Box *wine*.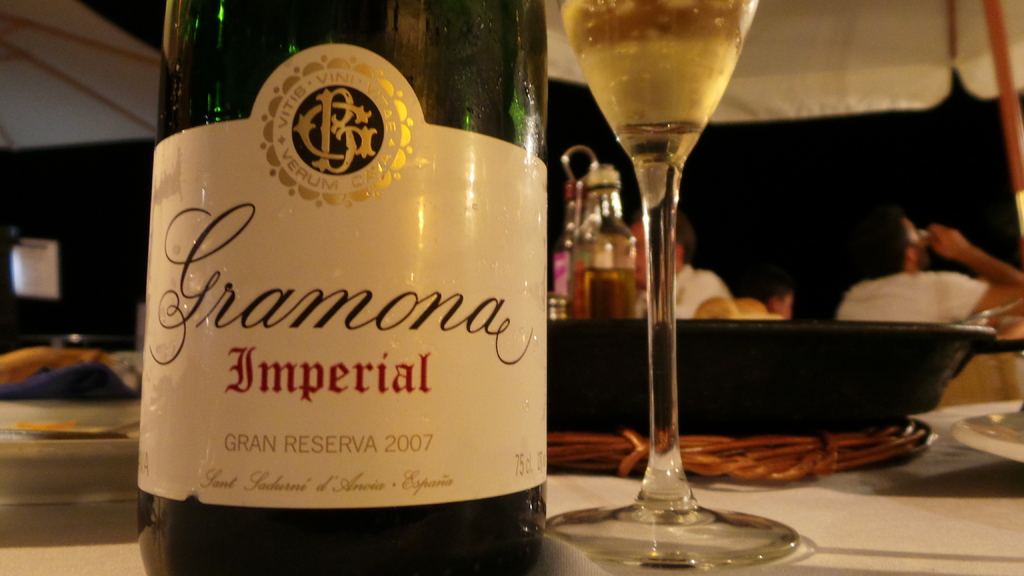
(566, 0, 749, 164).
